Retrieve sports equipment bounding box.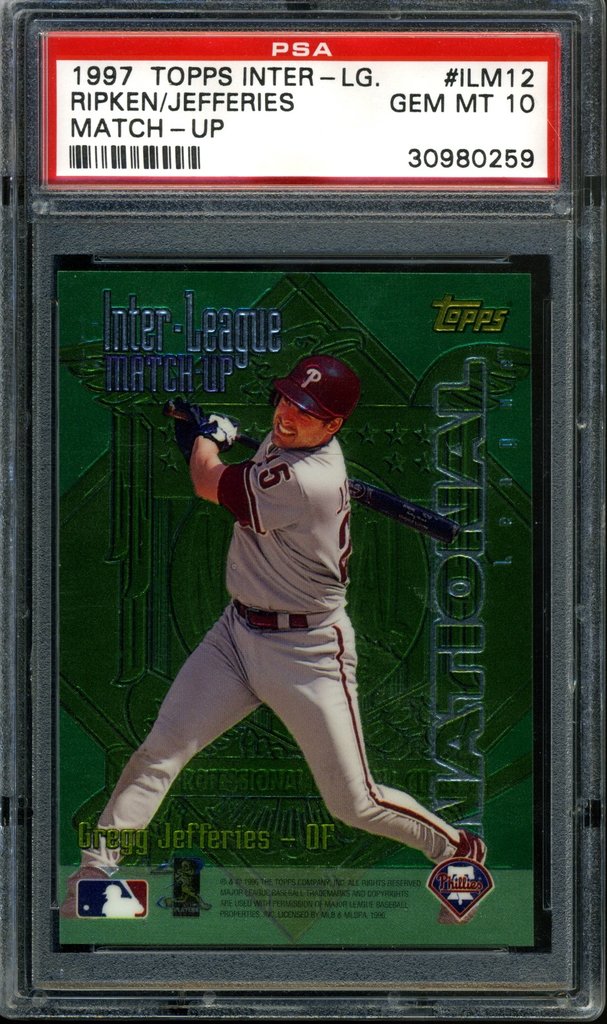
Bounding box: [left=274, top=357, right=364, bottom=420].
